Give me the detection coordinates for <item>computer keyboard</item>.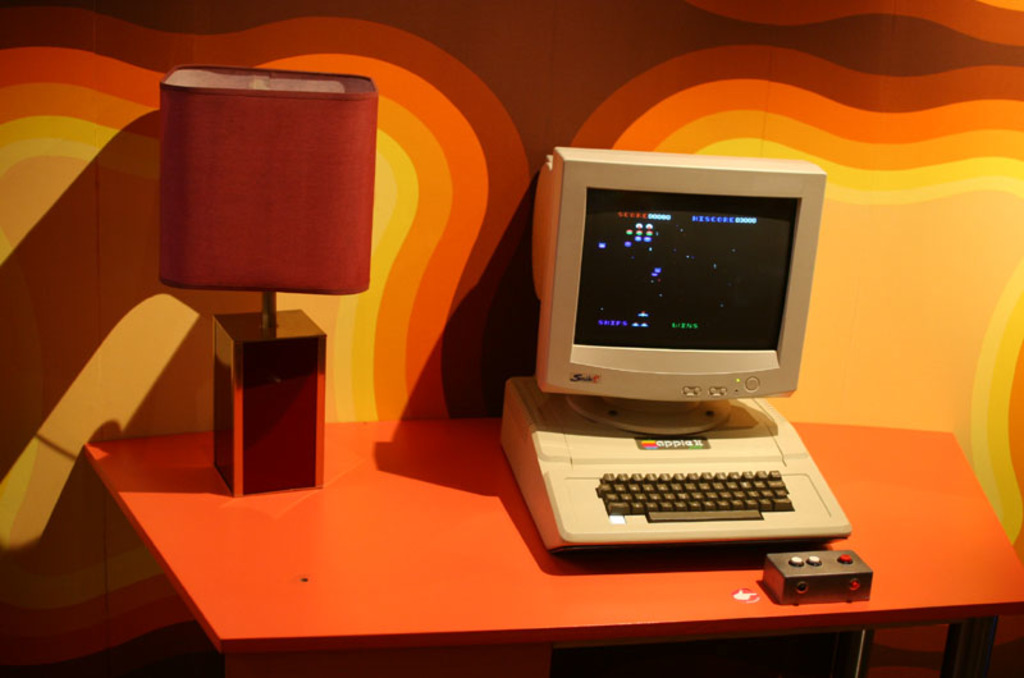
box=[589, 462, 799, 527].
